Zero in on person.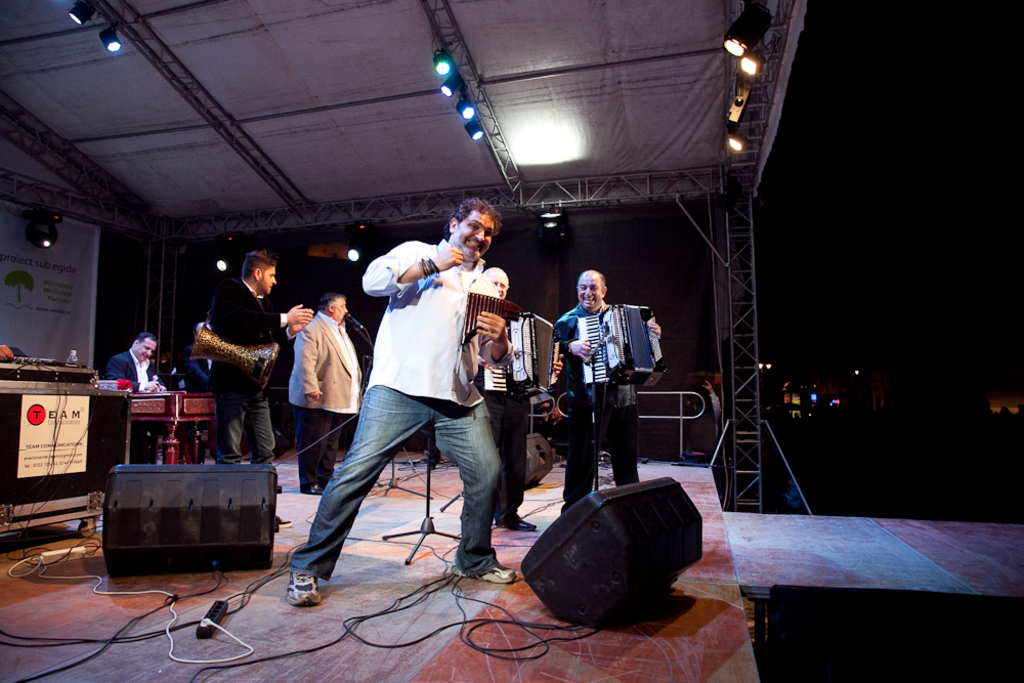
Zeroed in: {"x1": 169, "y1": 316, "x2": 215, "y2": 396}.
